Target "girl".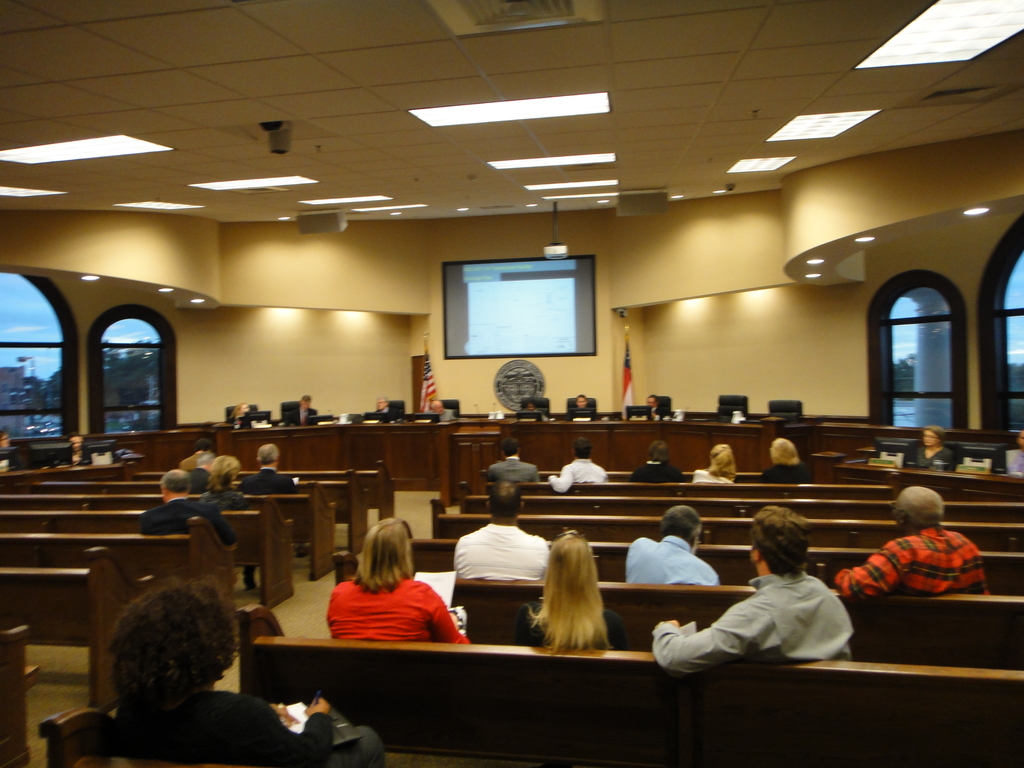
Target region: 694/445/732/481.
